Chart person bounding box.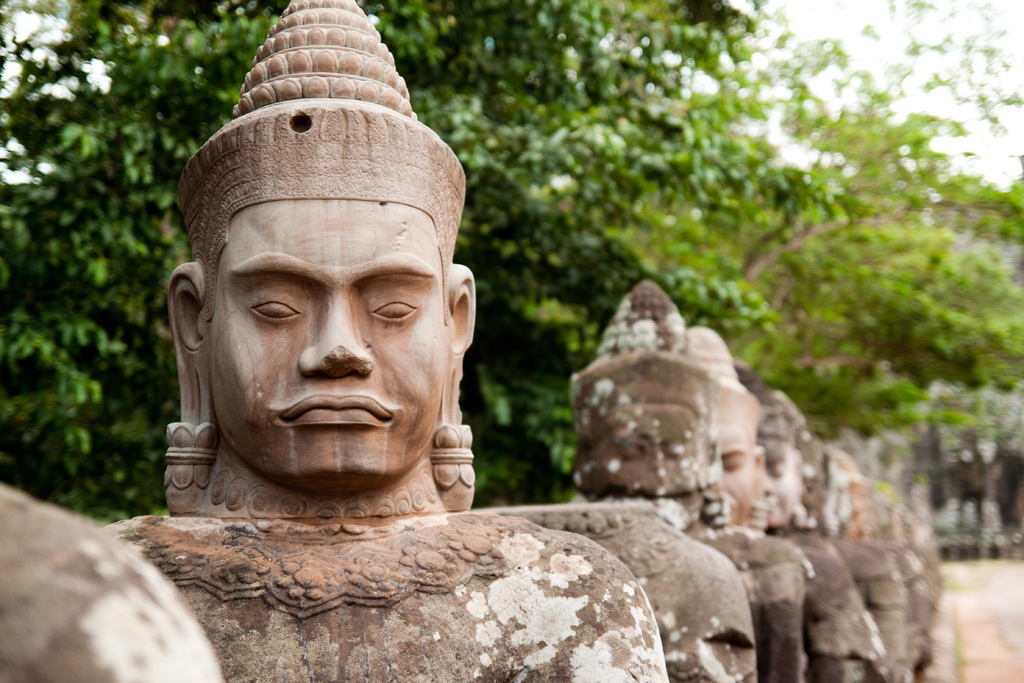
Charted: box=[746, 375, 916, 682].
